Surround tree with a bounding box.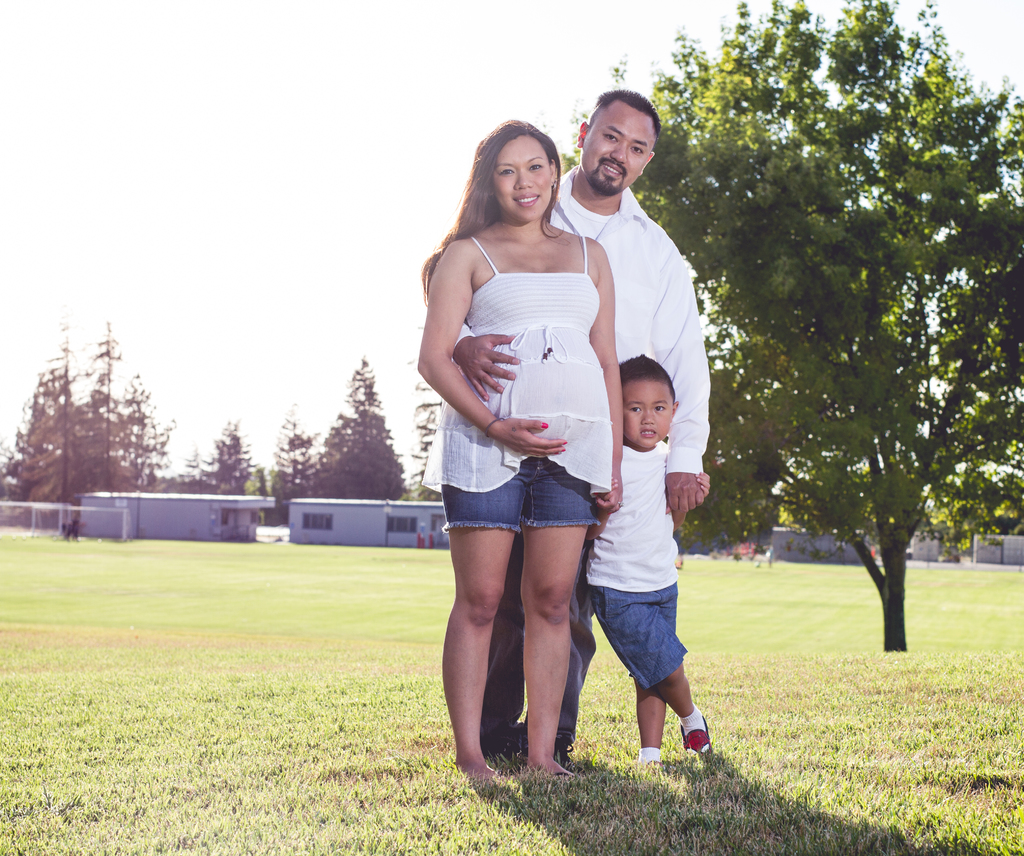
[x1=244, y1=463, x2=282, y2=529].
